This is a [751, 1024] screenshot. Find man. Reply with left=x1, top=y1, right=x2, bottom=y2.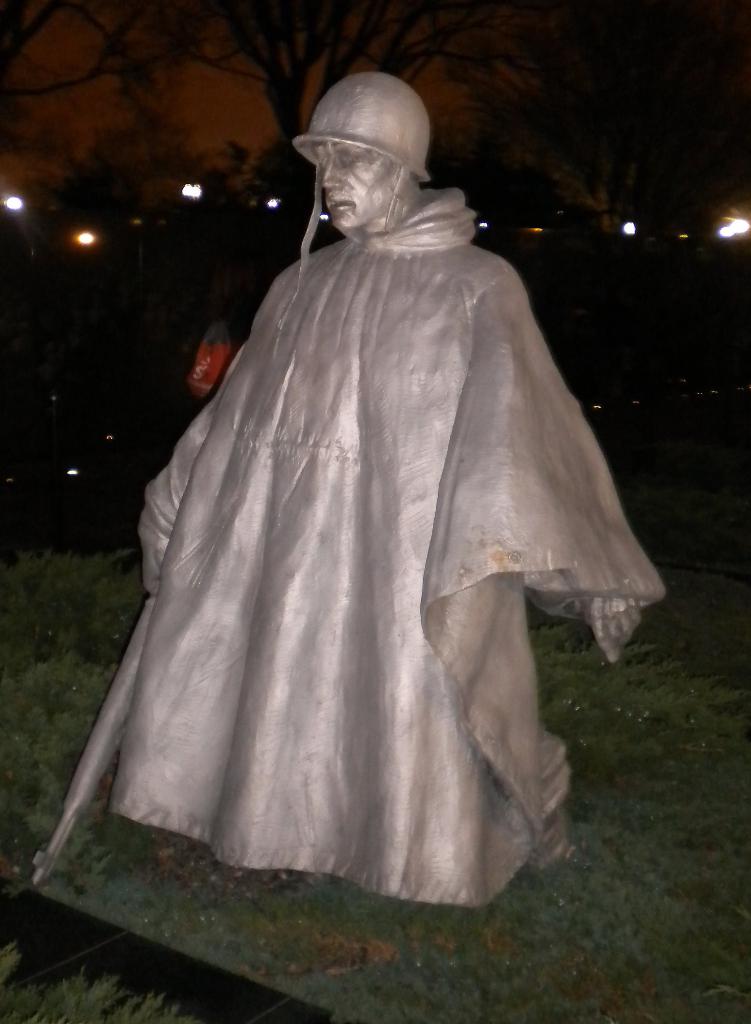
left=65, top=69, right=647, bottom=930.
